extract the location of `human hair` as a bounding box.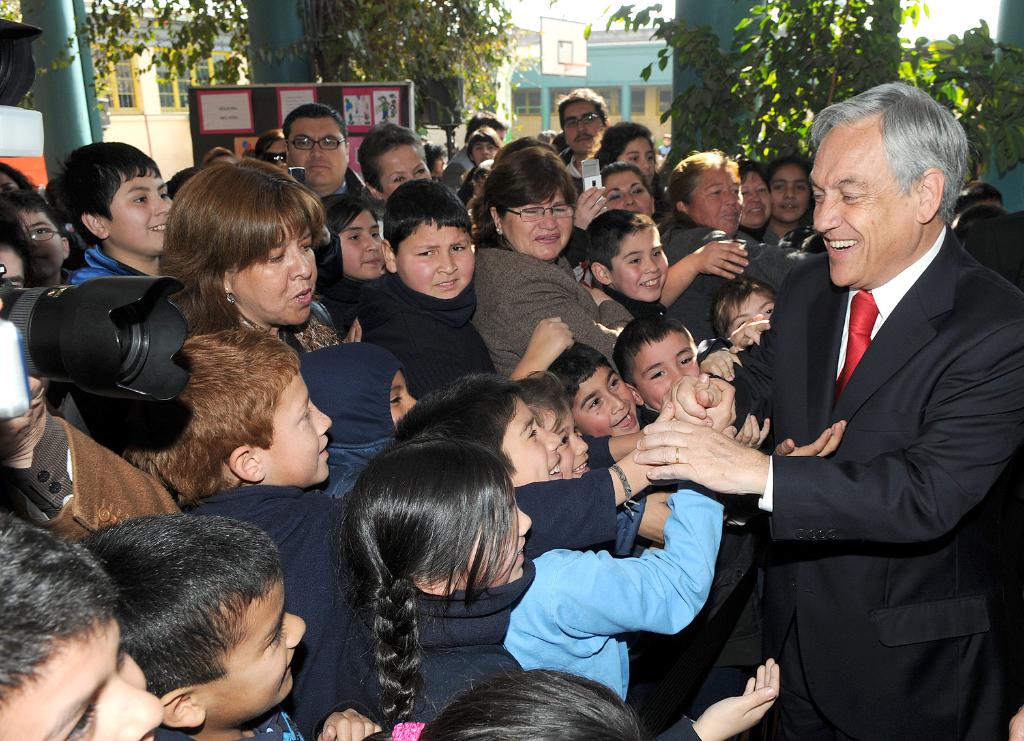
bbox(561, 89, 611, 128).
